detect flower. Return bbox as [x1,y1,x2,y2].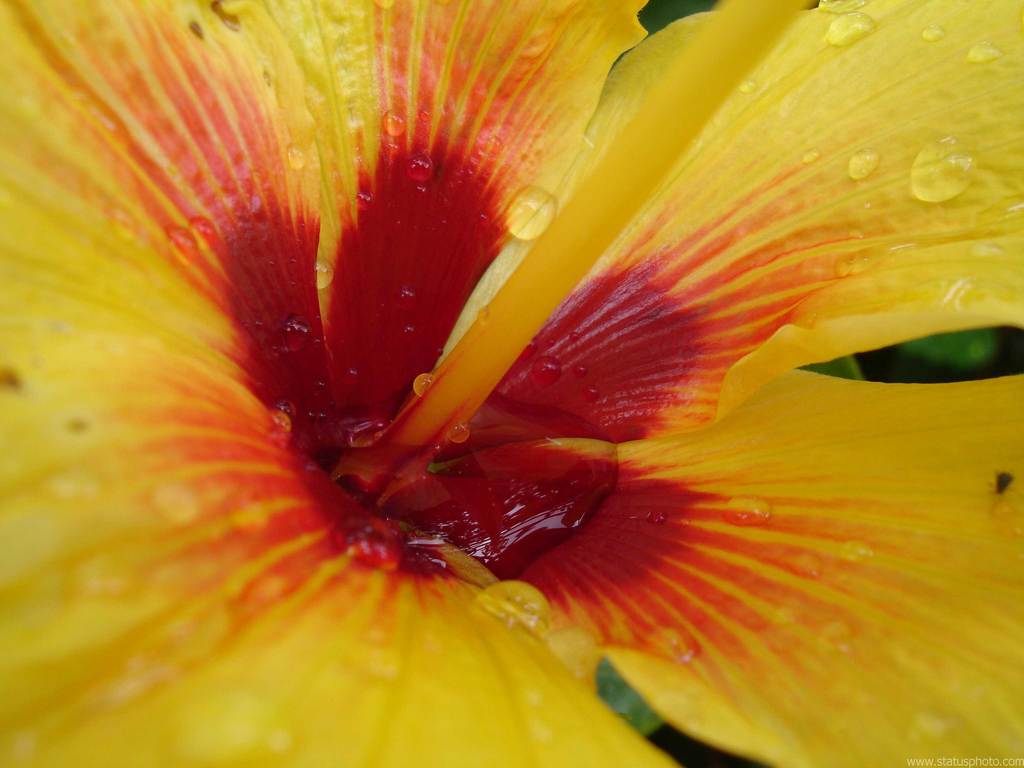
[0,0,1023,754].
